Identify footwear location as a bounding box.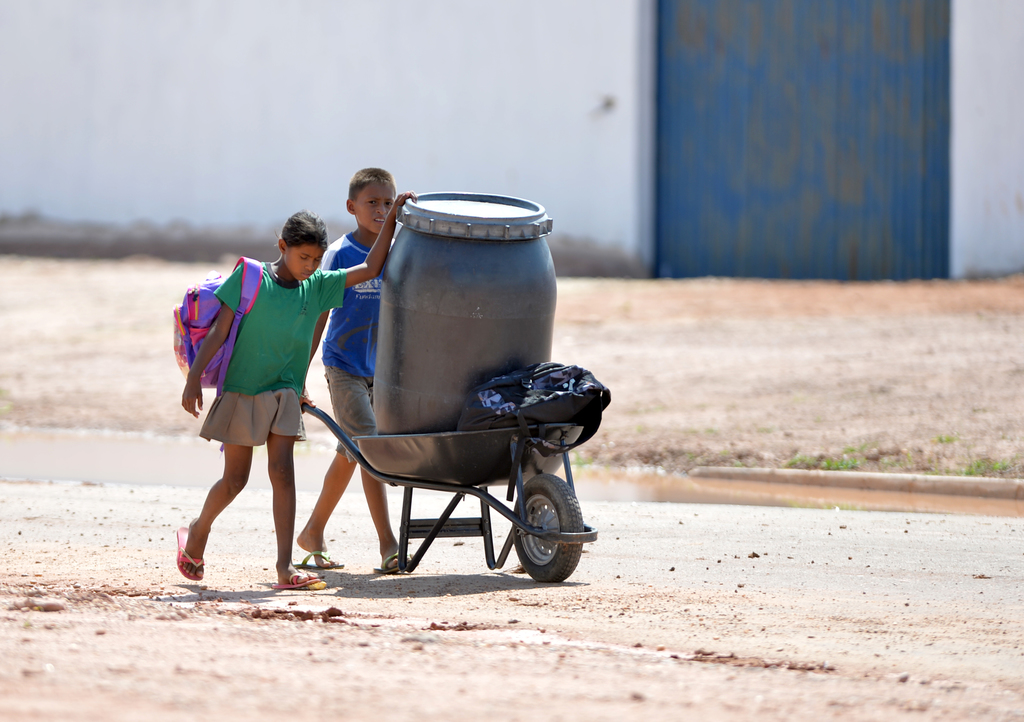
bbox=[295, 545, 344, 575].
